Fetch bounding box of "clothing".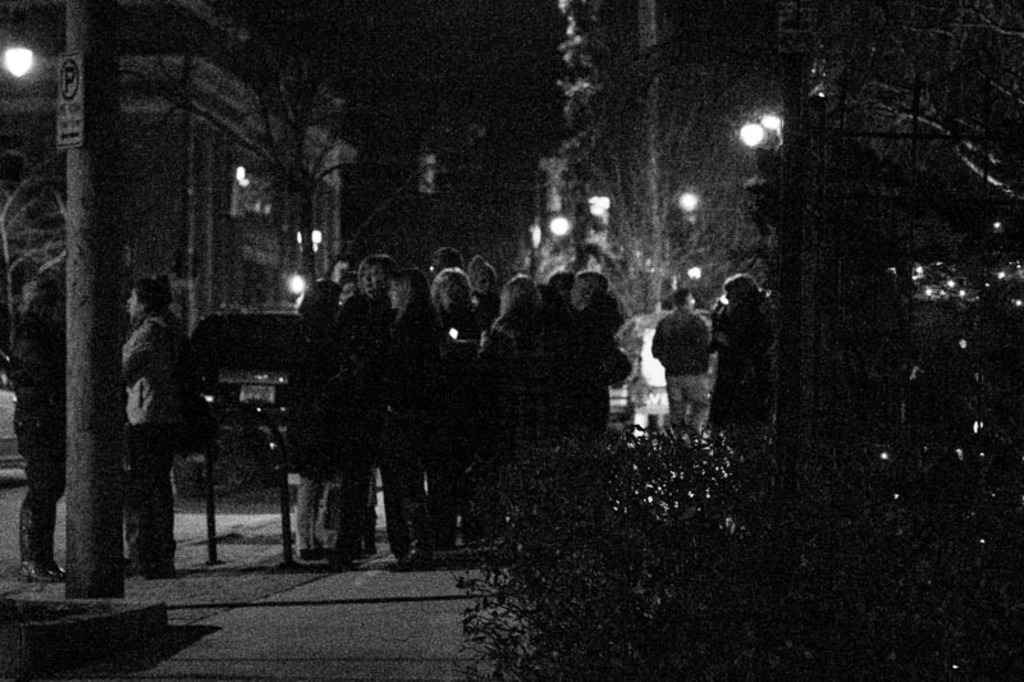
Bbox: 396/308/451/522.
